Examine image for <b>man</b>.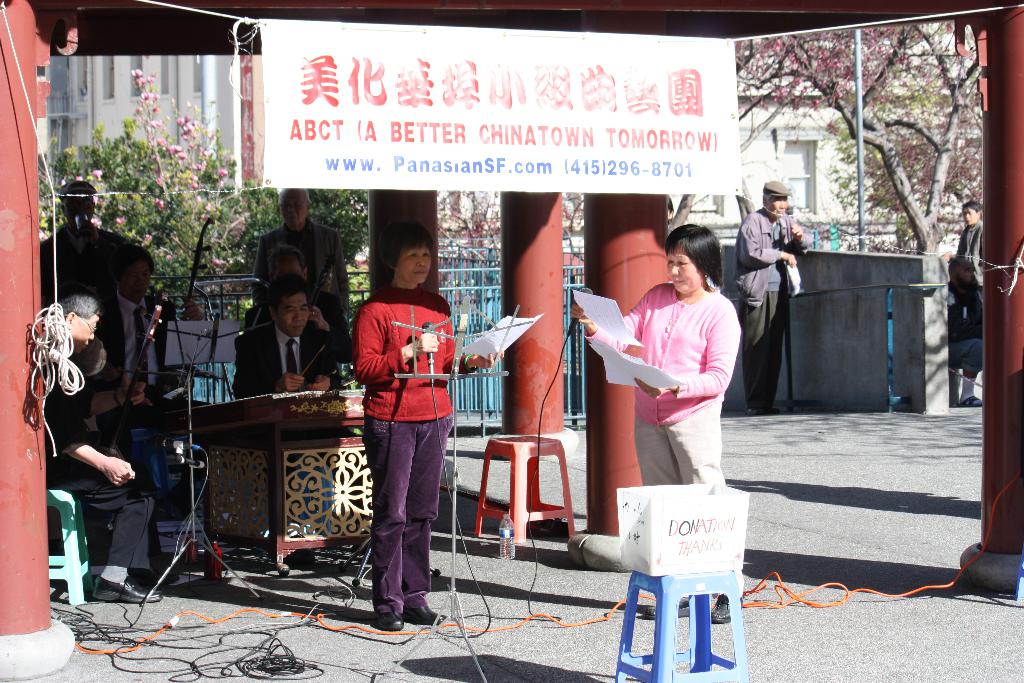
Examination result: select_region(232, 273, 337, 401).
